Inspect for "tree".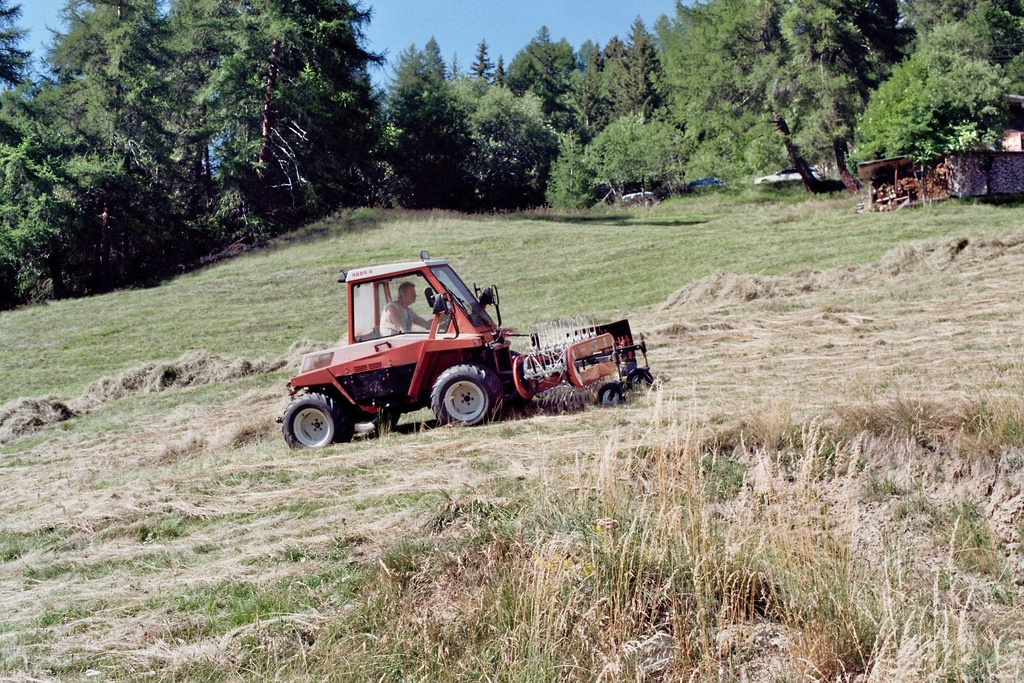
Inspection: box=[176, 0, 387, 215].
